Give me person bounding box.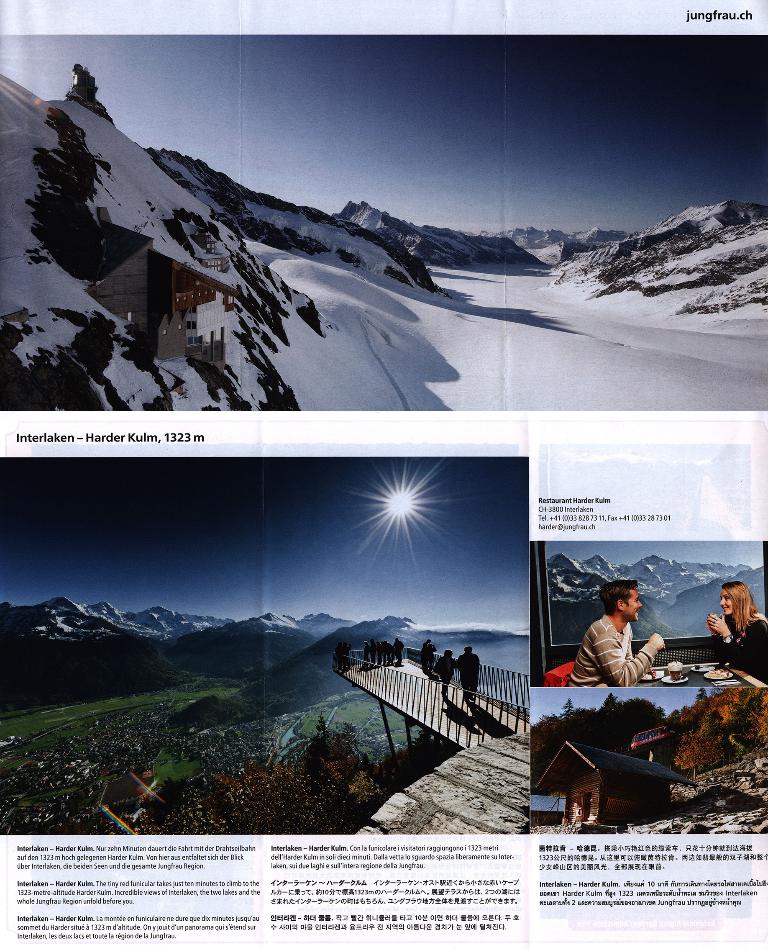
bbox=(460, 647, 484, 712).
